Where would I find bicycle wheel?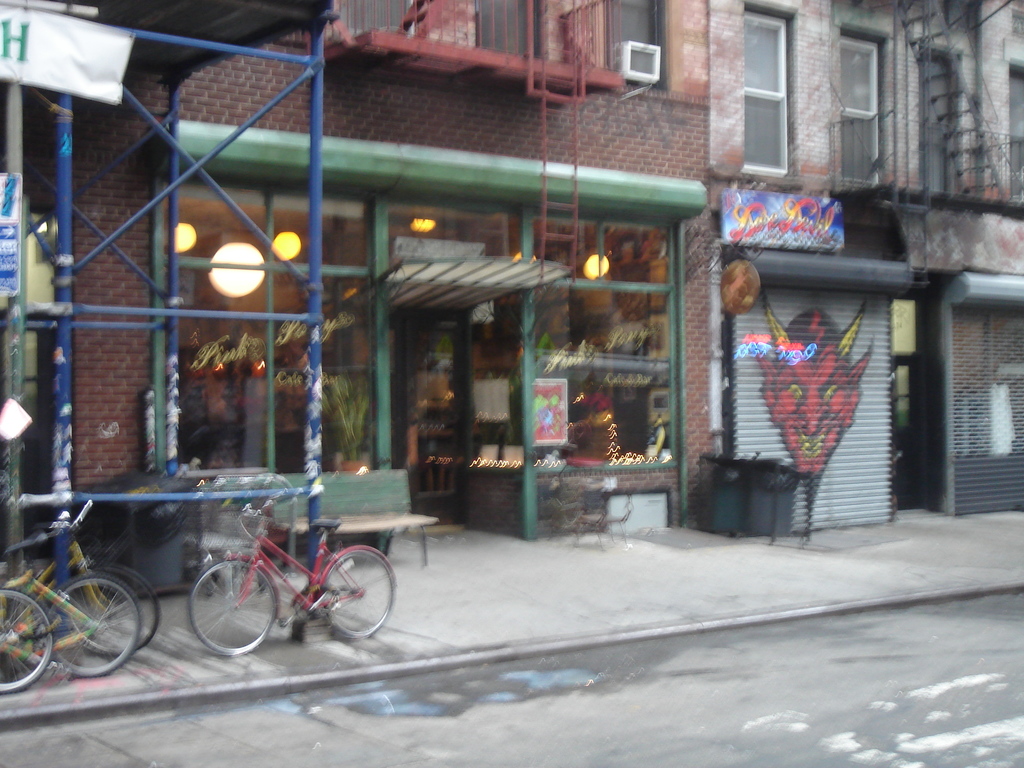
At <bbox>76, 560, 163, 657</bbox>.
